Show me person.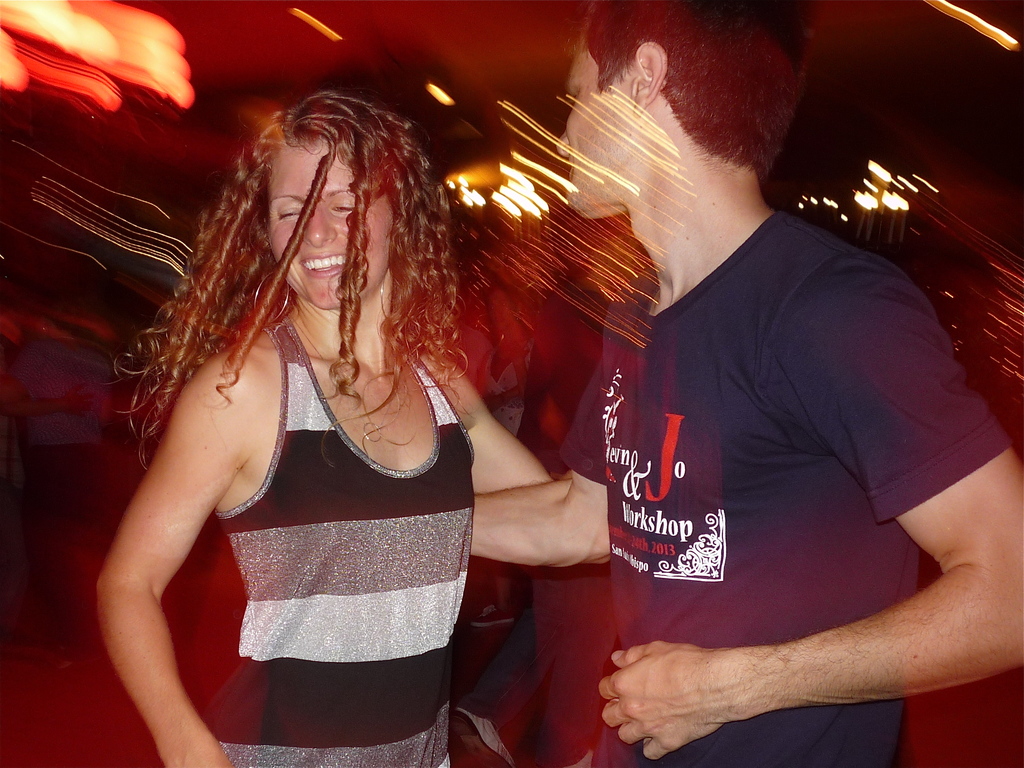
person is here: (x1=465, y1=0, x2=1023, y2=767).
